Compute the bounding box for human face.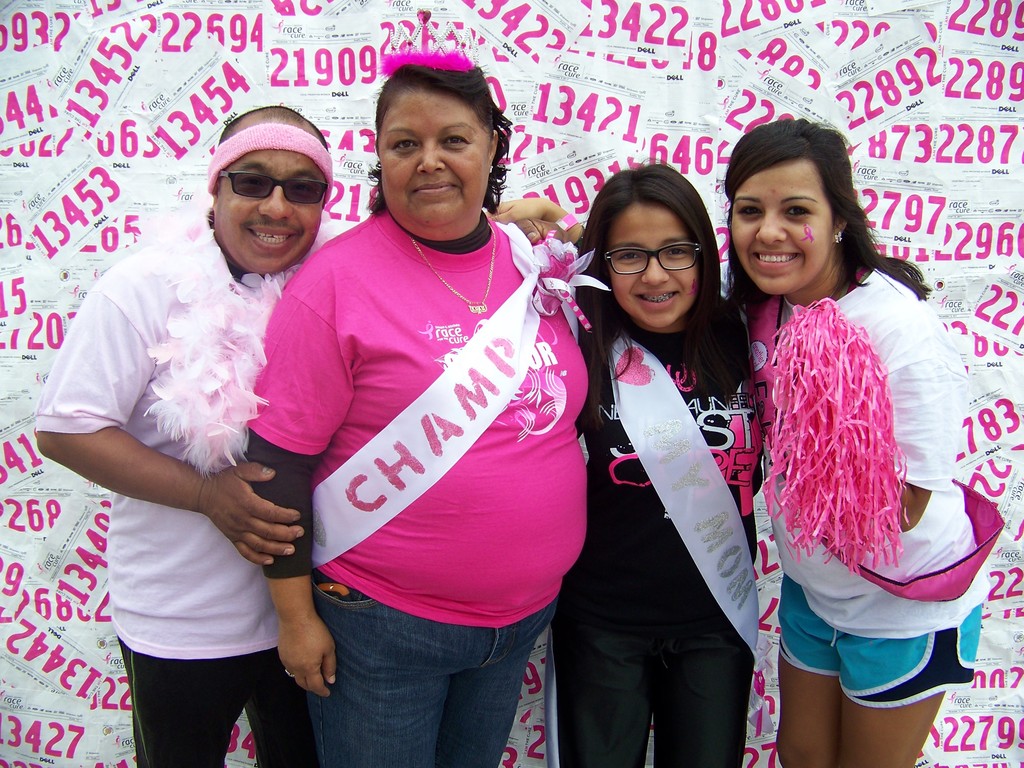
{"x1": 604, "y1": 200, "x2": 700, "y2": 332}.
